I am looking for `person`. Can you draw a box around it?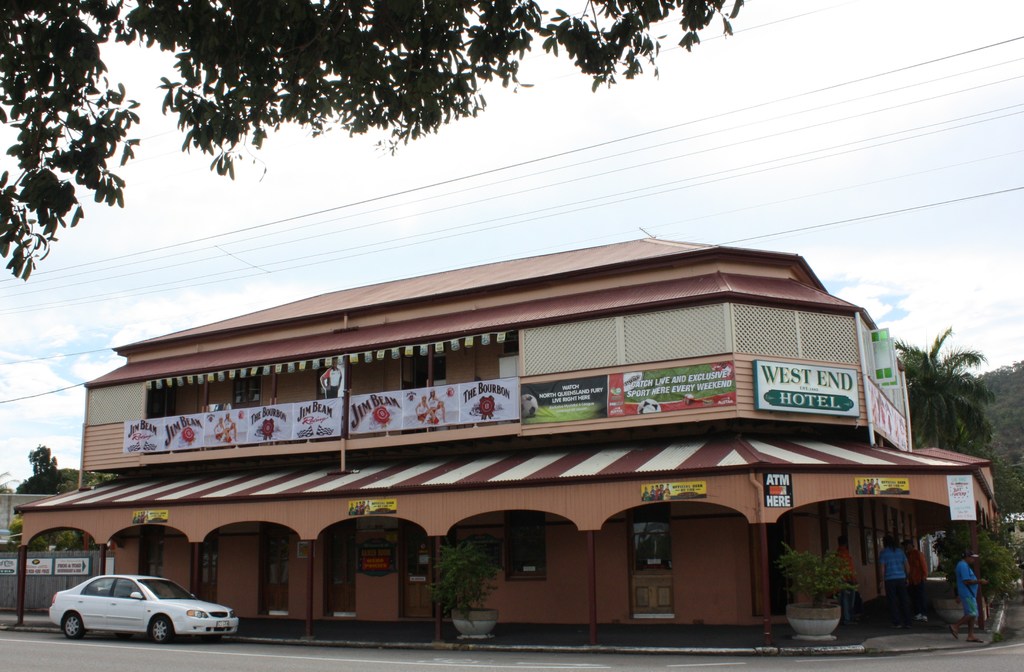
Sure, the bounding box is detection(951, 549, 989, 641).
